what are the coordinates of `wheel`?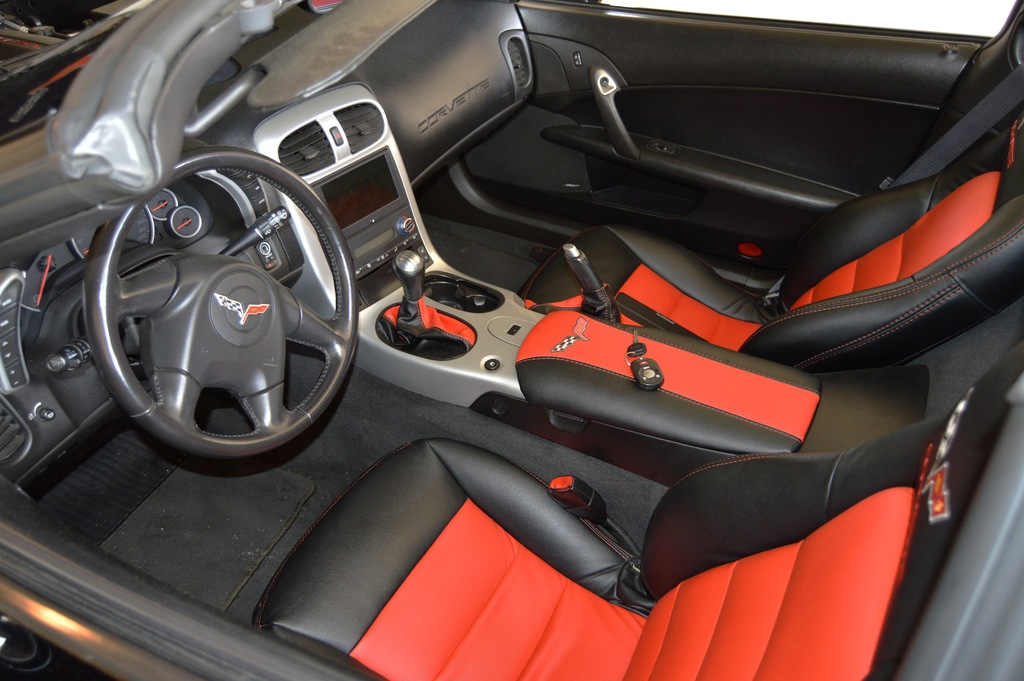
[left=85, top=149, right=362, bottom=463].
